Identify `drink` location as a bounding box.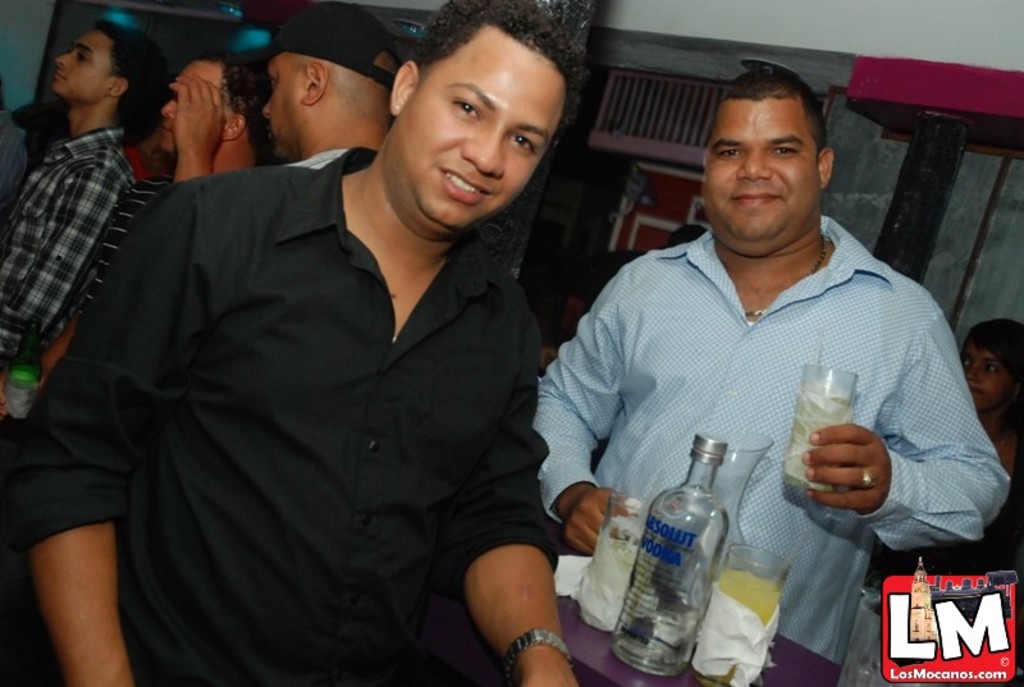
Rect(799, 390, 854, 475).
